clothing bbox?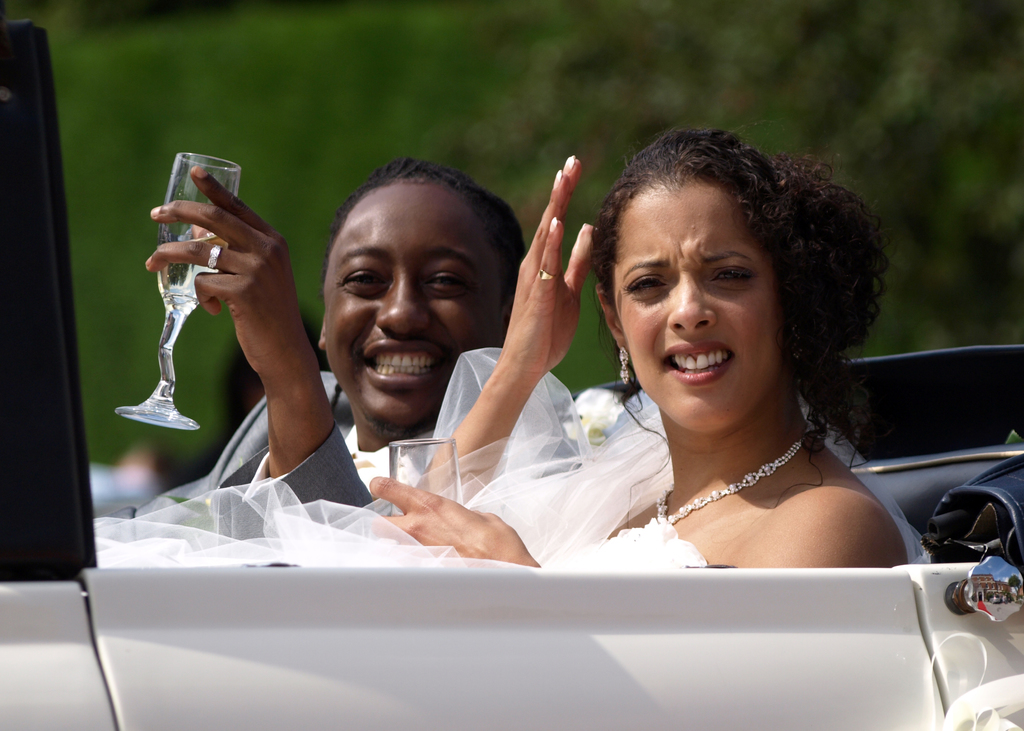
(174, 348, 614, 586)
